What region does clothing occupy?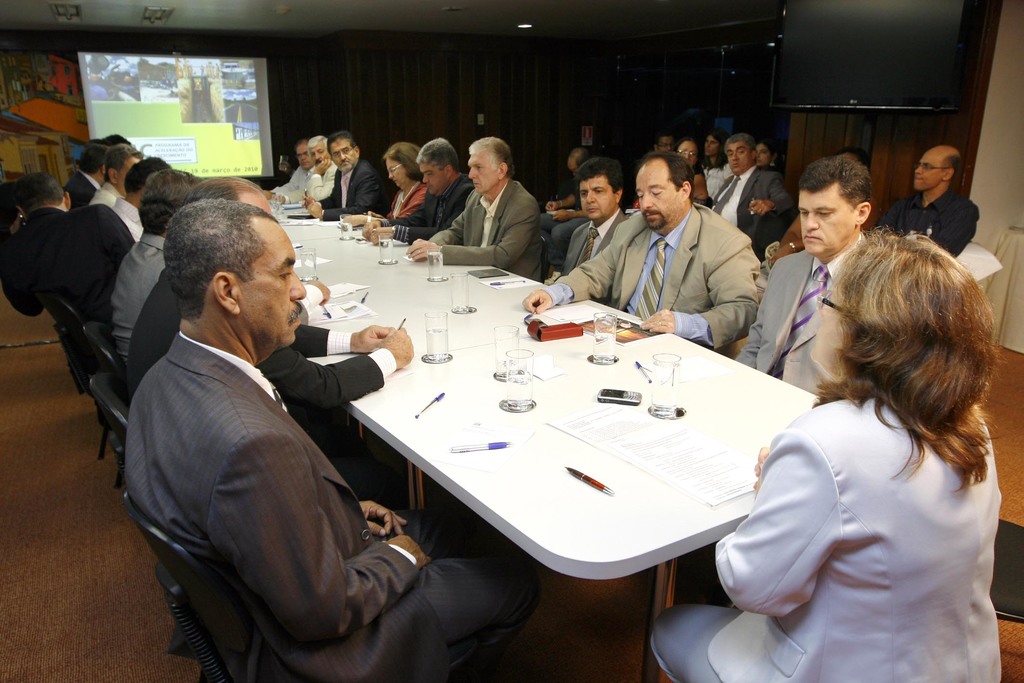
locate(318, 160, 392, 211).
